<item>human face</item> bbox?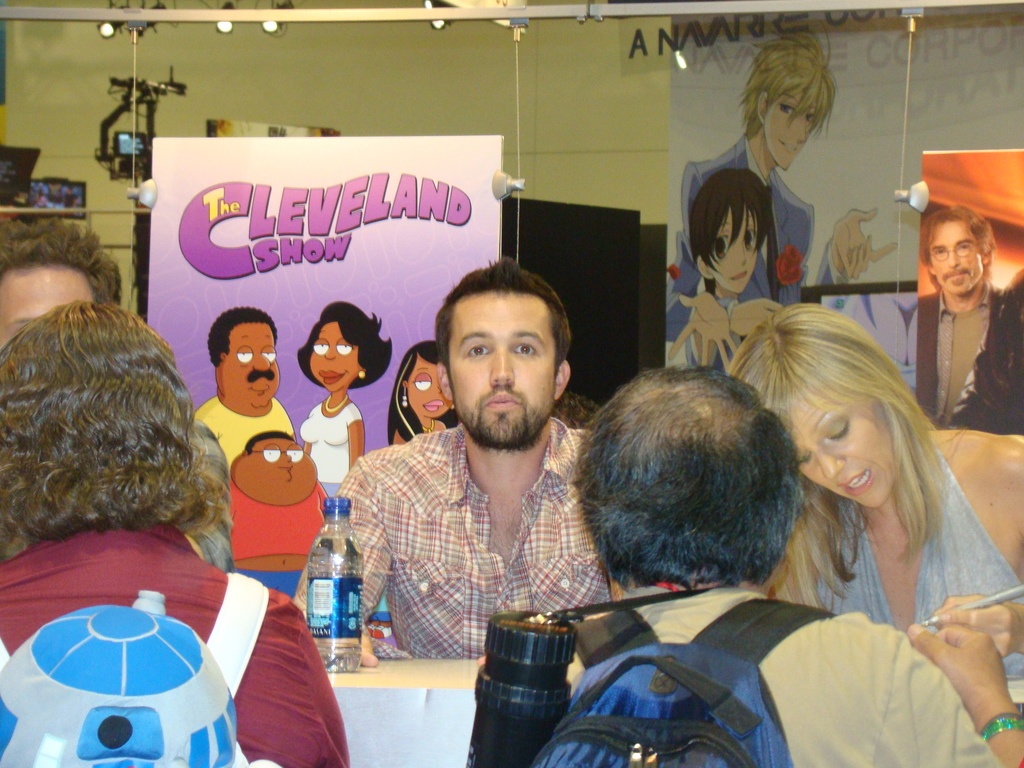
select_region(310, 324, 360, 393)
